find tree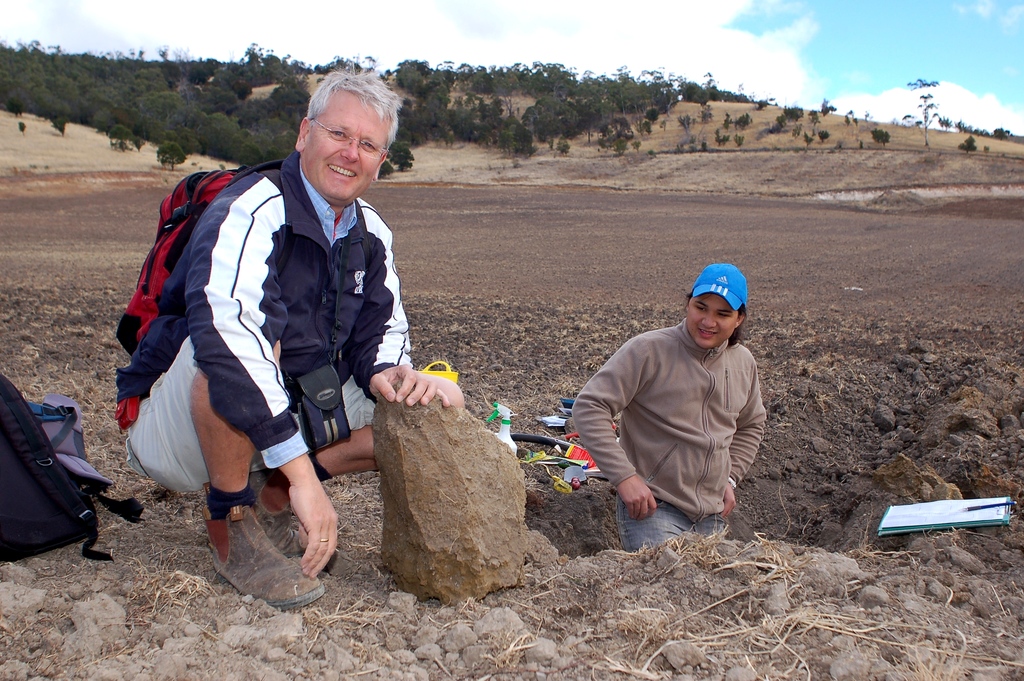
box(715, 126, 727, 145)
